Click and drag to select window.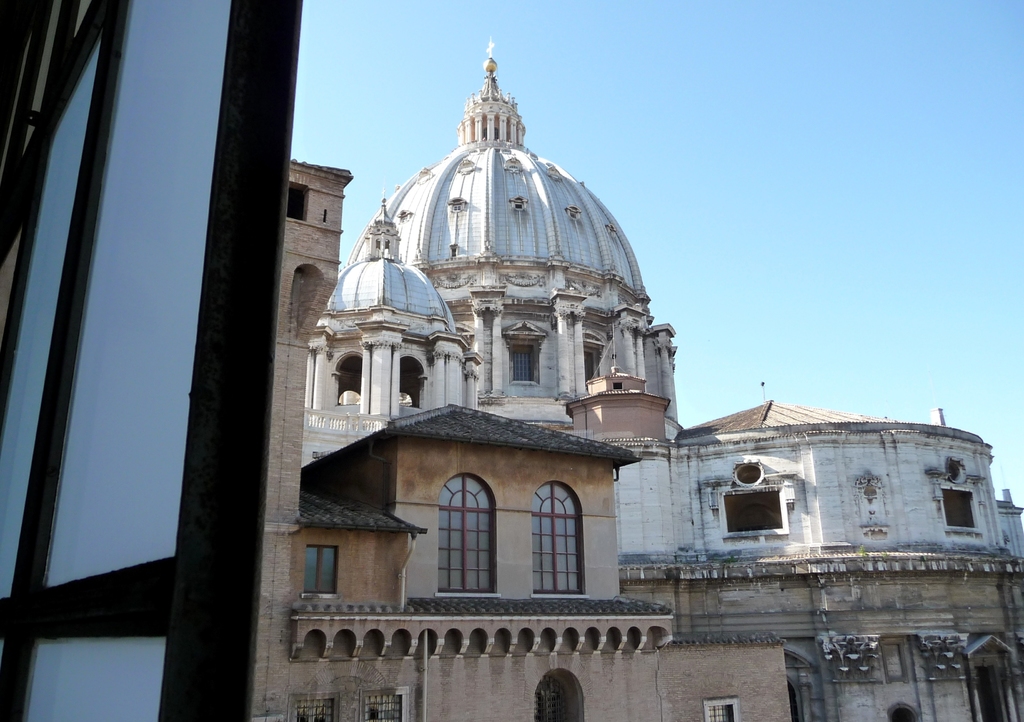
Selection: box(941, 492, 979, 527).
